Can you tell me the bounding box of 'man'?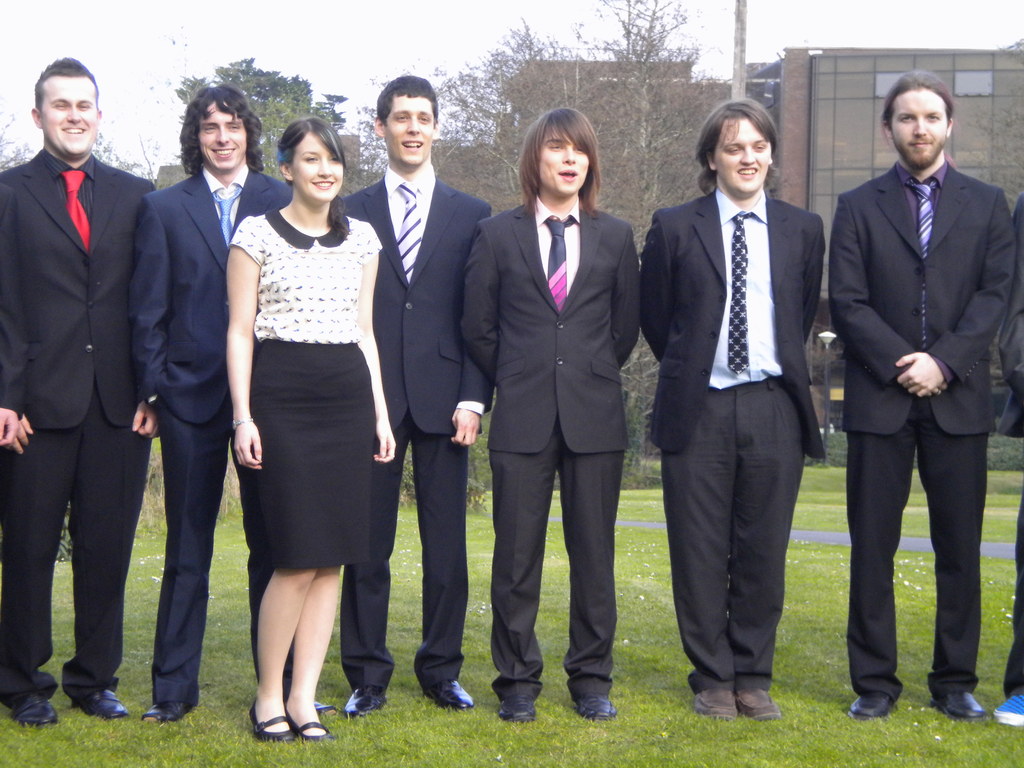
<bbox>339, 74, 493, 719</bbox>.
